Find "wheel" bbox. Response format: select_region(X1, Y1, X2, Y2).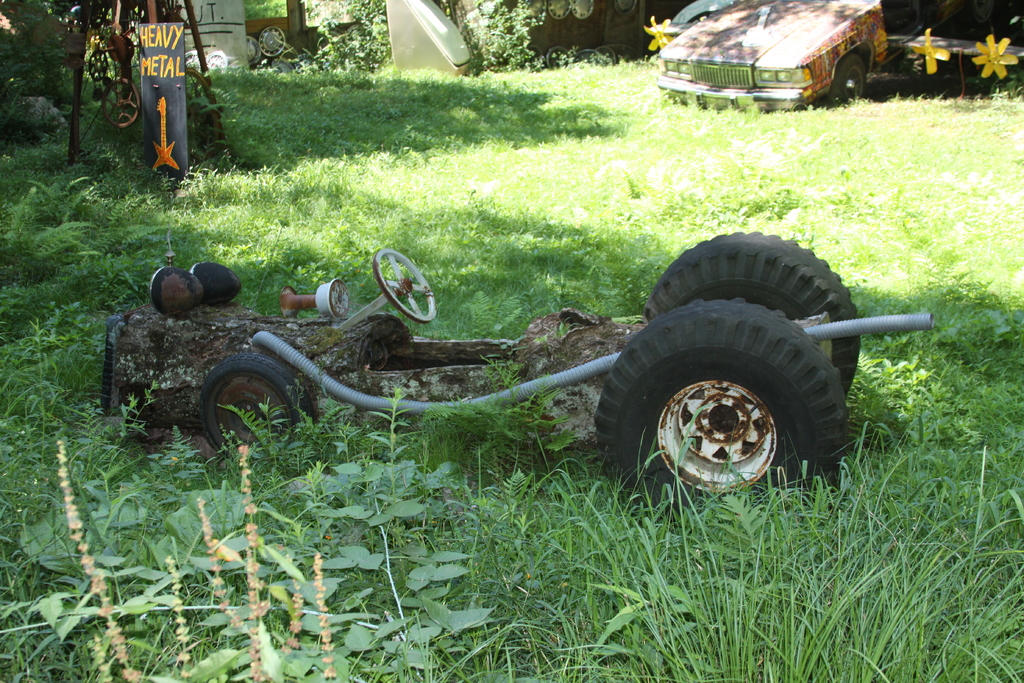
select_region(100, 78, 140, 131).
